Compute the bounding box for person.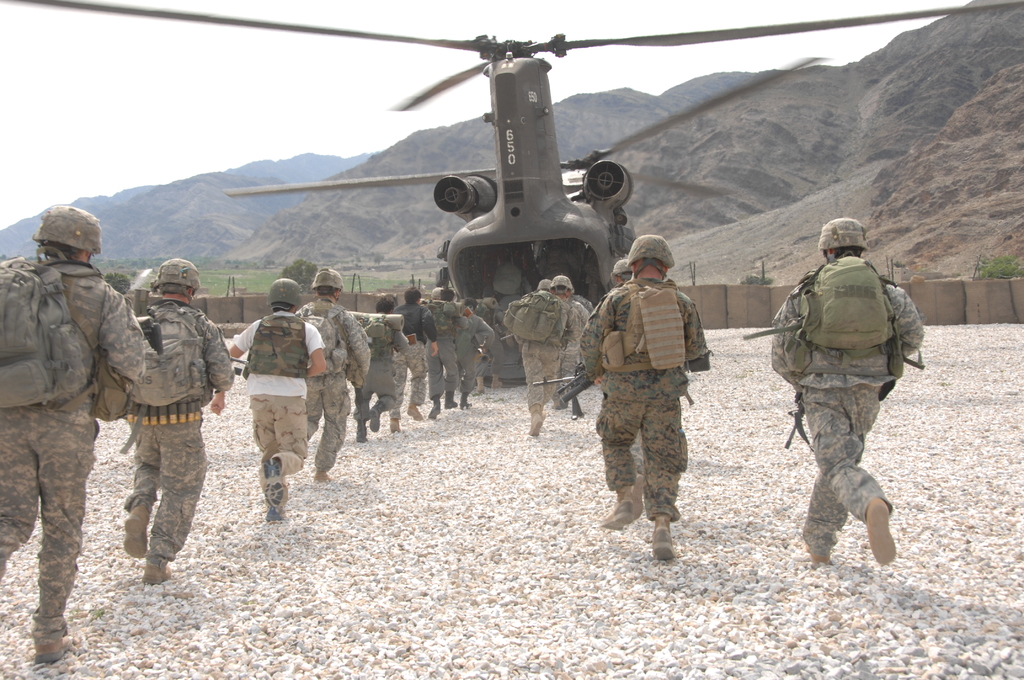
left=109, top=255, right=234, bottom=591.
